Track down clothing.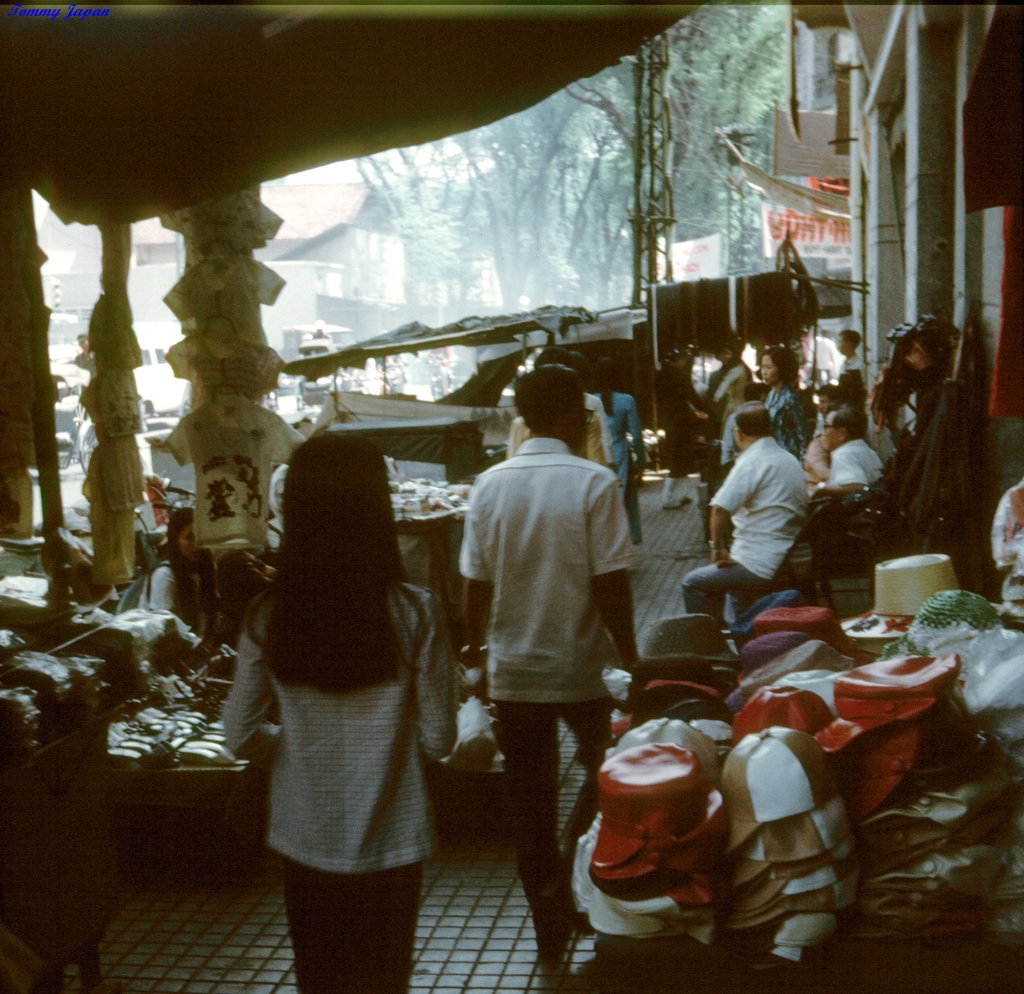
Tracked to Rect(465, 428, 634, 938).
